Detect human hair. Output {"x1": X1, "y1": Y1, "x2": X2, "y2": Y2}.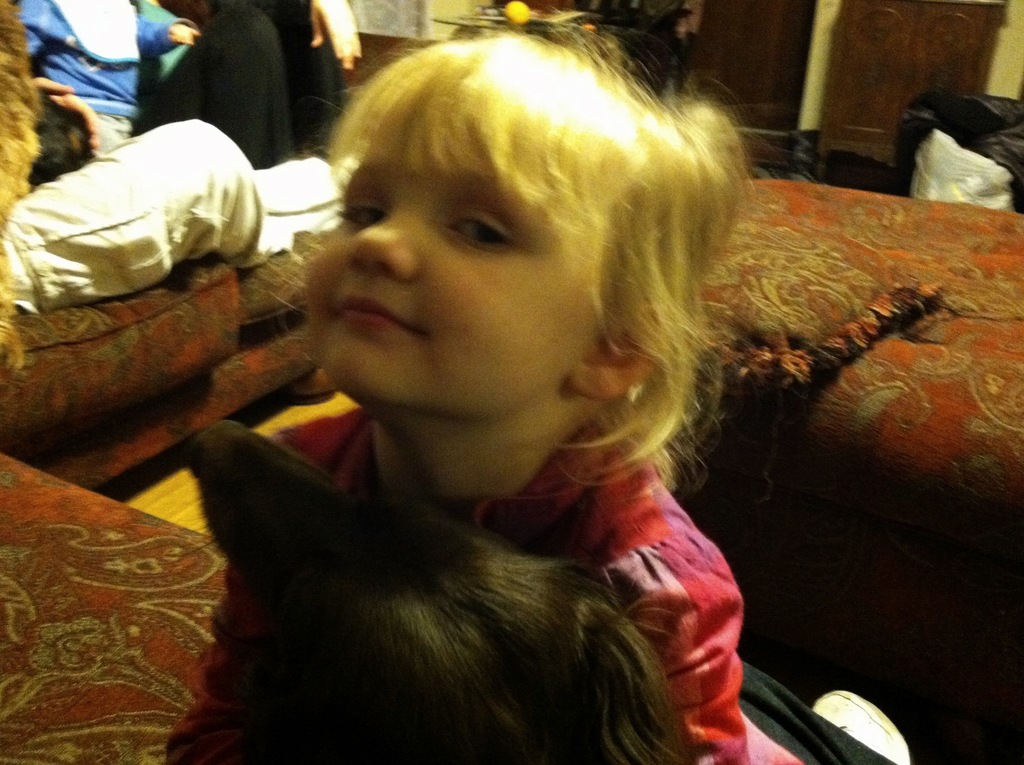
{"x1": 289, "y1": 33, "x2": 726, "y2": 592}.
